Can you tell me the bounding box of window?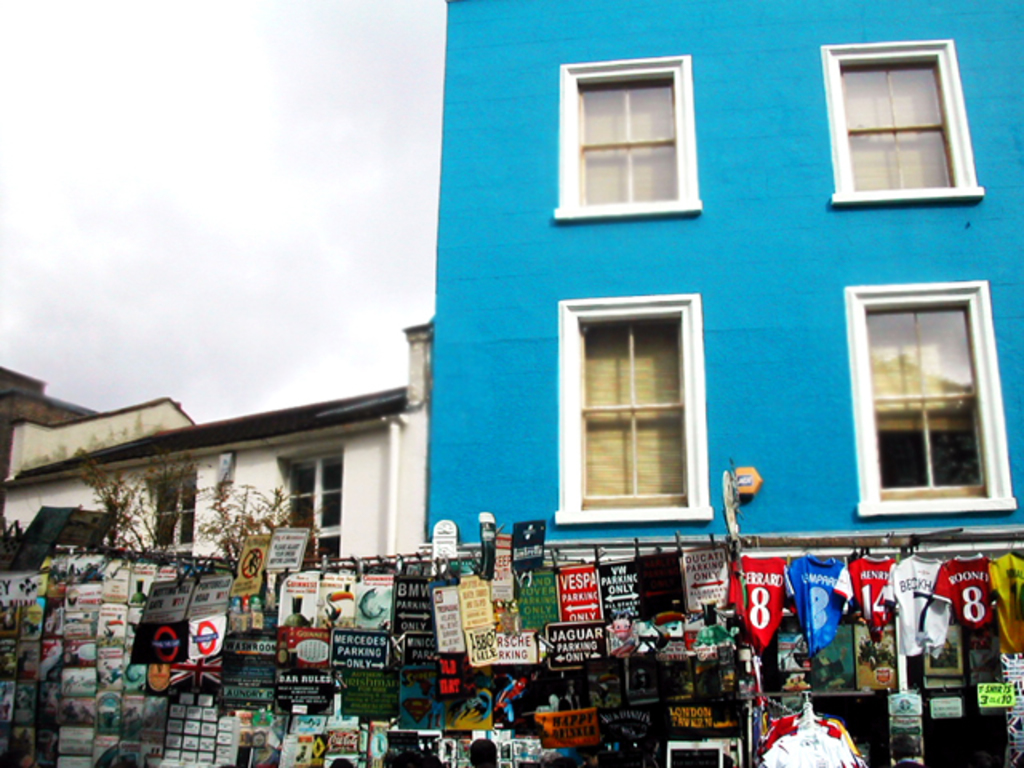
{"x1": 558, "y1": 291, "x2": 715, "y2": 515}.
